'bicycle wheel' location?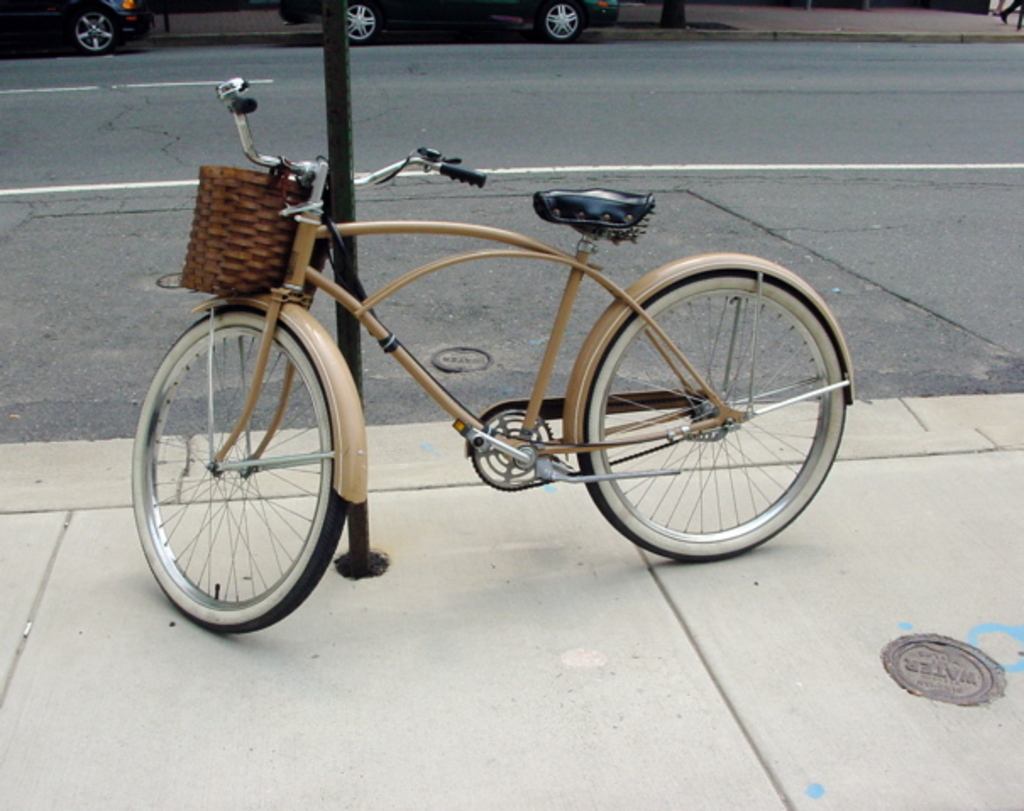
Rect(562, 266, 858, 564)
